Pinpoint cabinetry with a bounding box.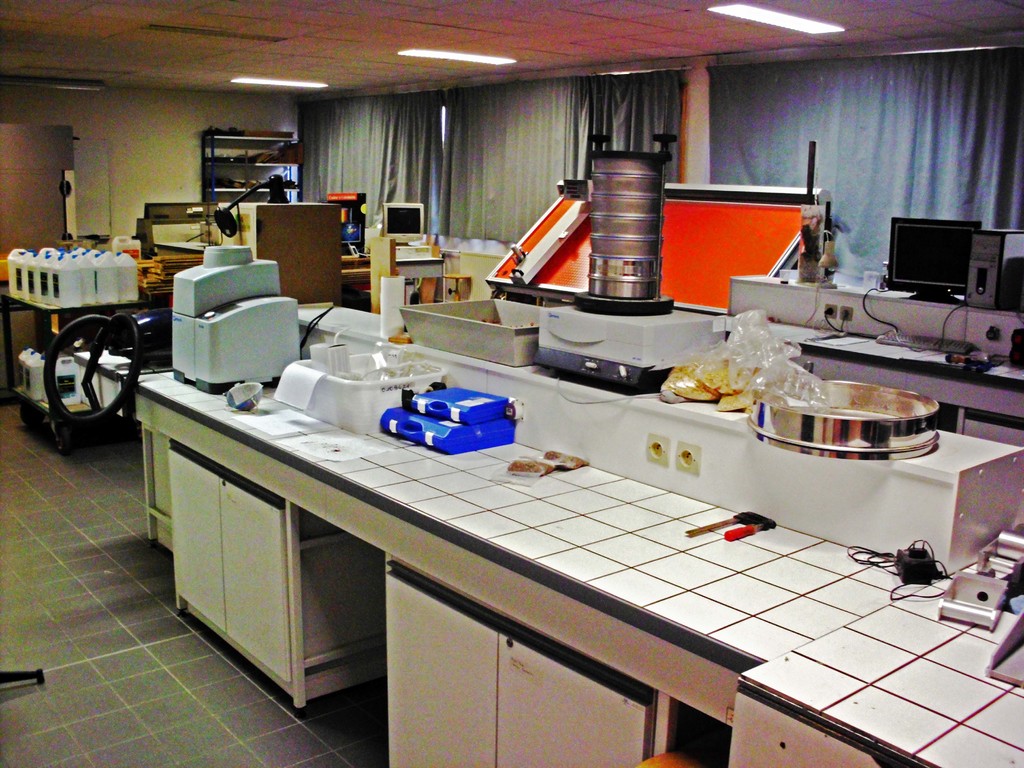
<box>383,572,644,767</box>.
